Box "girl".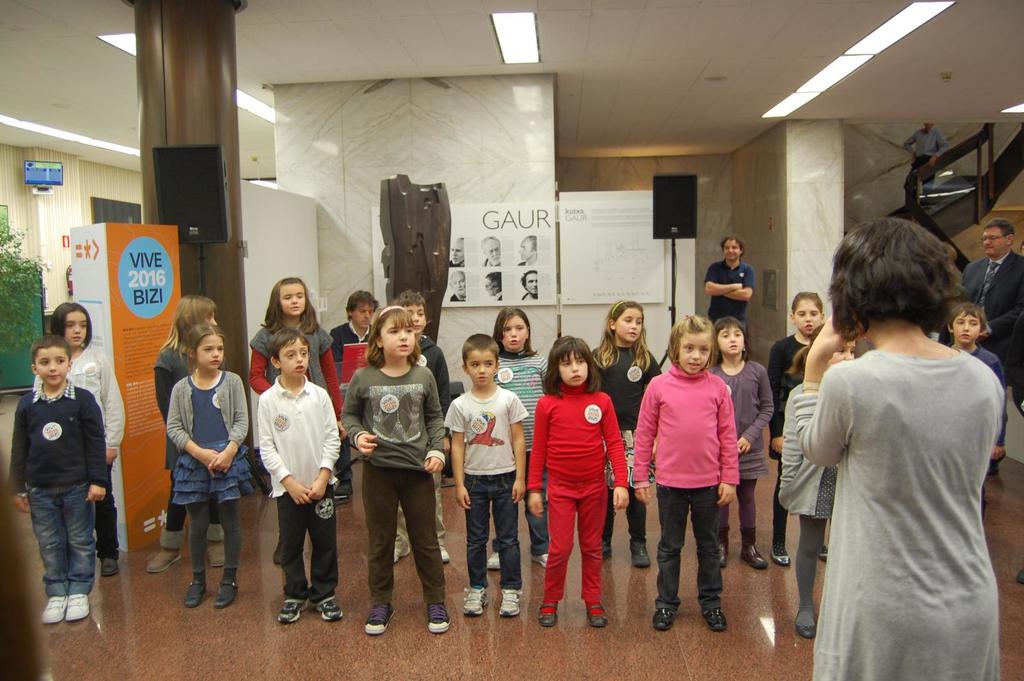
left=626, top=314, right=744, bottom=629.
